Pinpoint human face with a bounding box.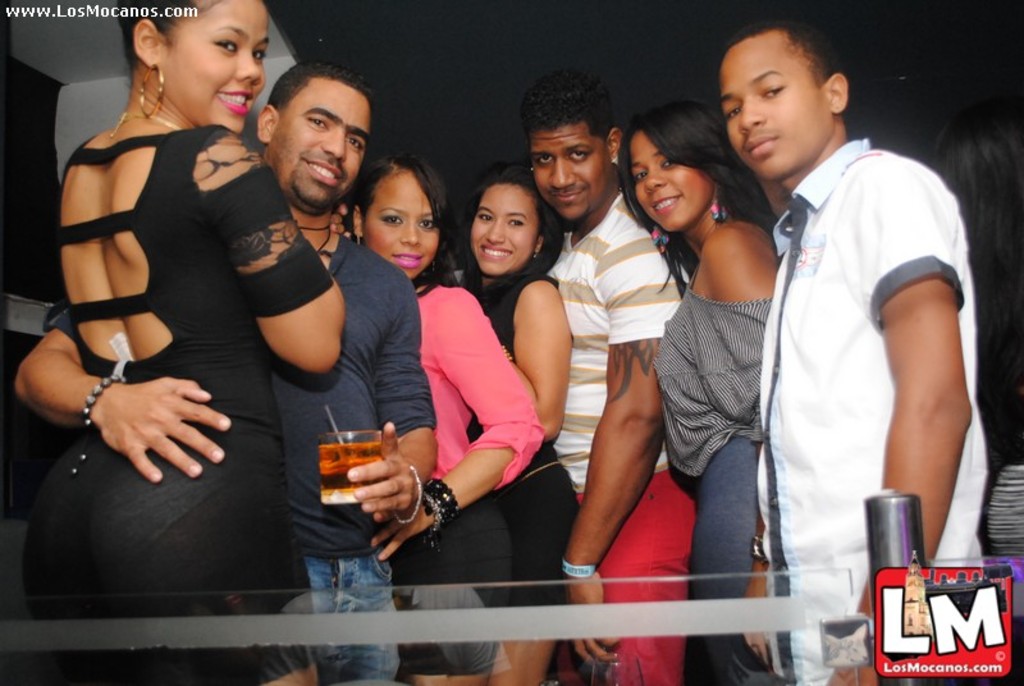
[x1=468, y1=187, x2=541, y2=274].
